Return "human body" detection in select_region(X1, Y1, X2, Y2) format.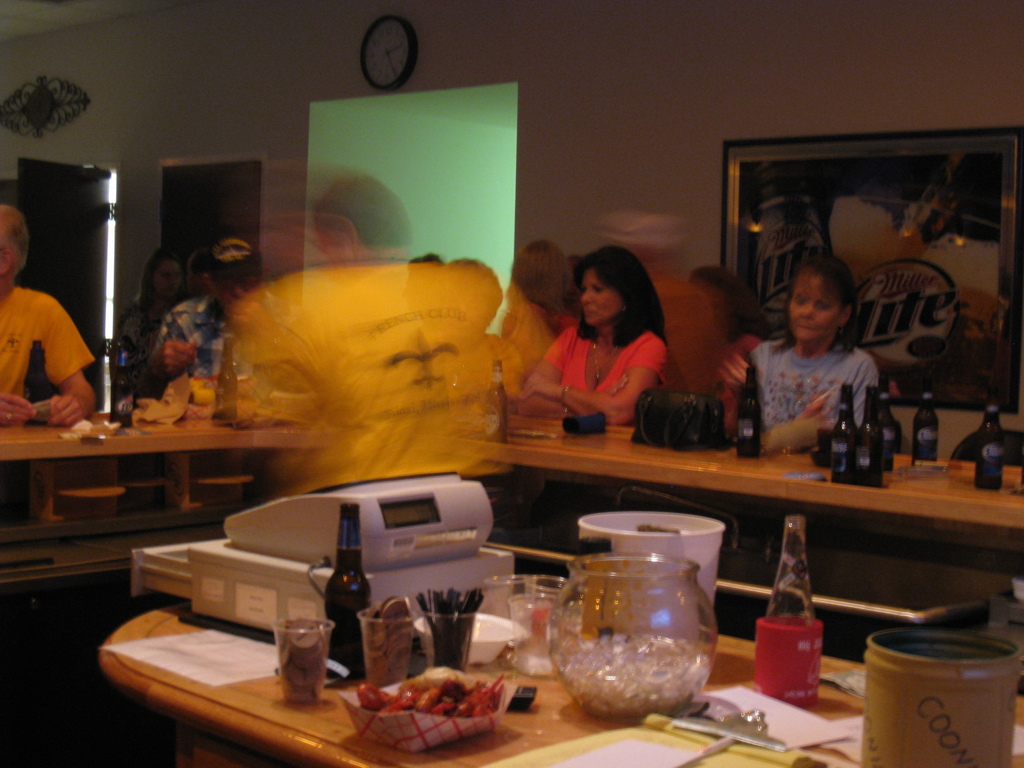
select_region(533, 255, 691, 445).
